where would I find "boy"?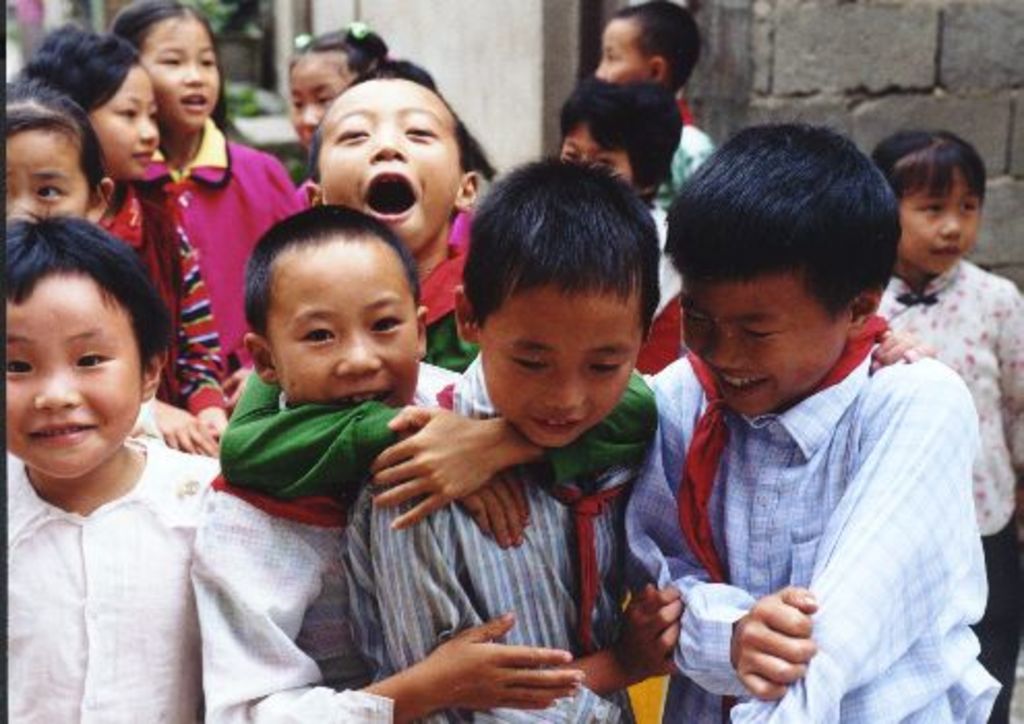
At [217, 60, 660, 534].
